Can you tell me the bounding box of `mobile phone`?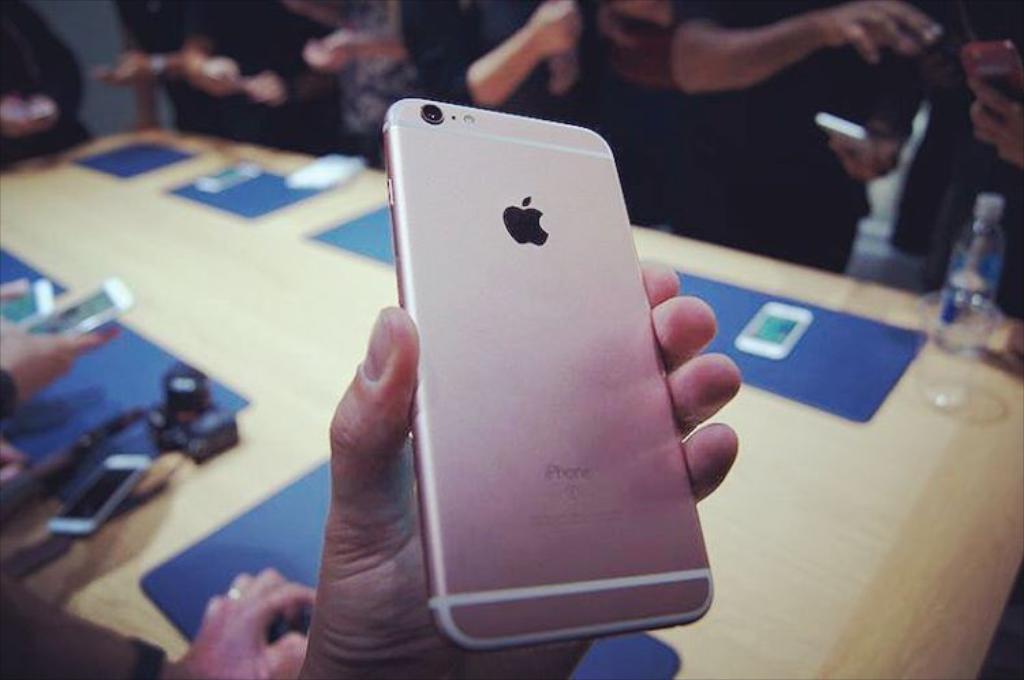
<box>963,37,1023,120</box>.
